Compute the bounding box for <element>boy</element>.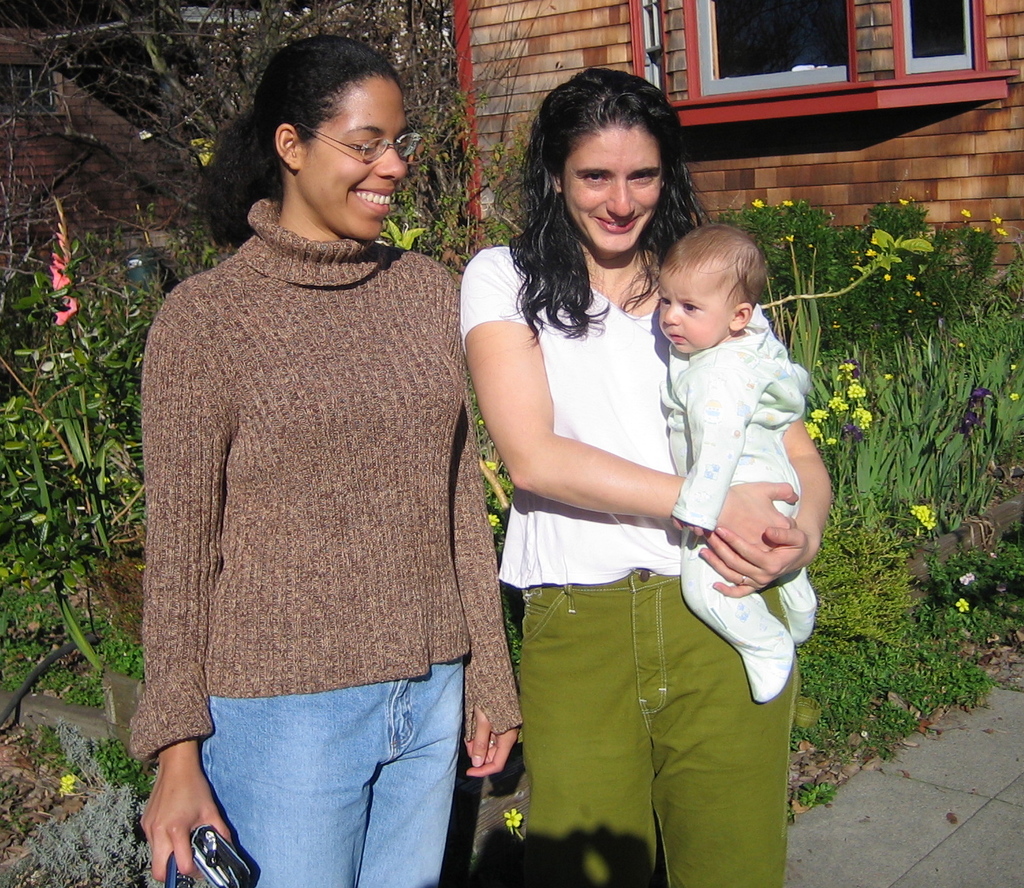
[x1=634, y1=188, x2=827, y2=746].
